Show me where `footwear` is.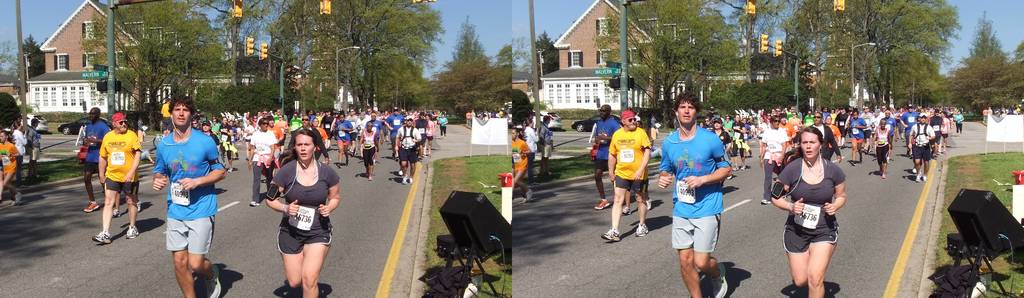
`footwear` is at (x1=92, y1=230, x2=112, y2=244).
